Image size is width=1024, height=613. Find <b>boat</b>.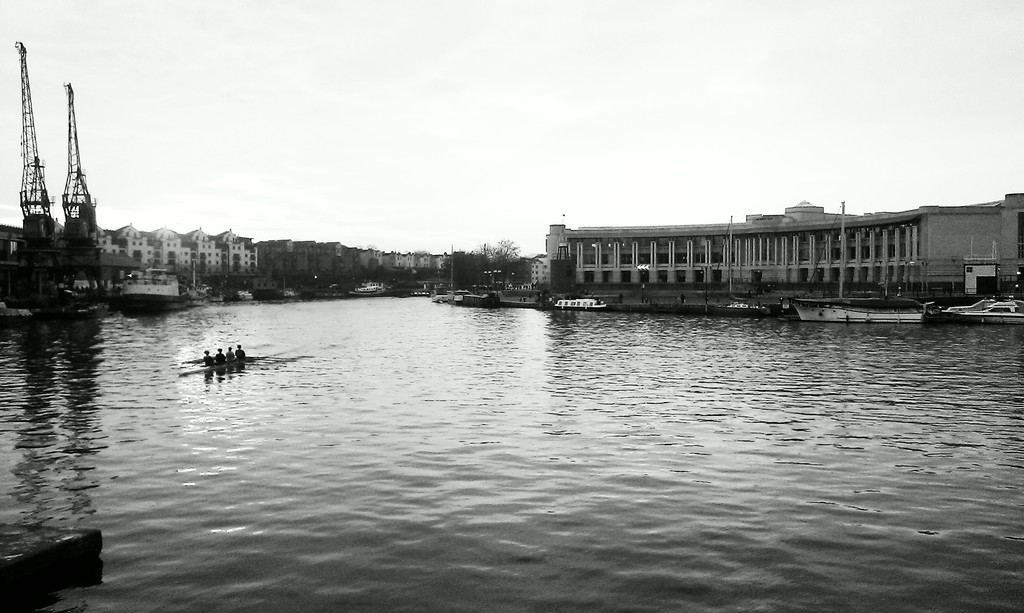
552/297/607/310.
